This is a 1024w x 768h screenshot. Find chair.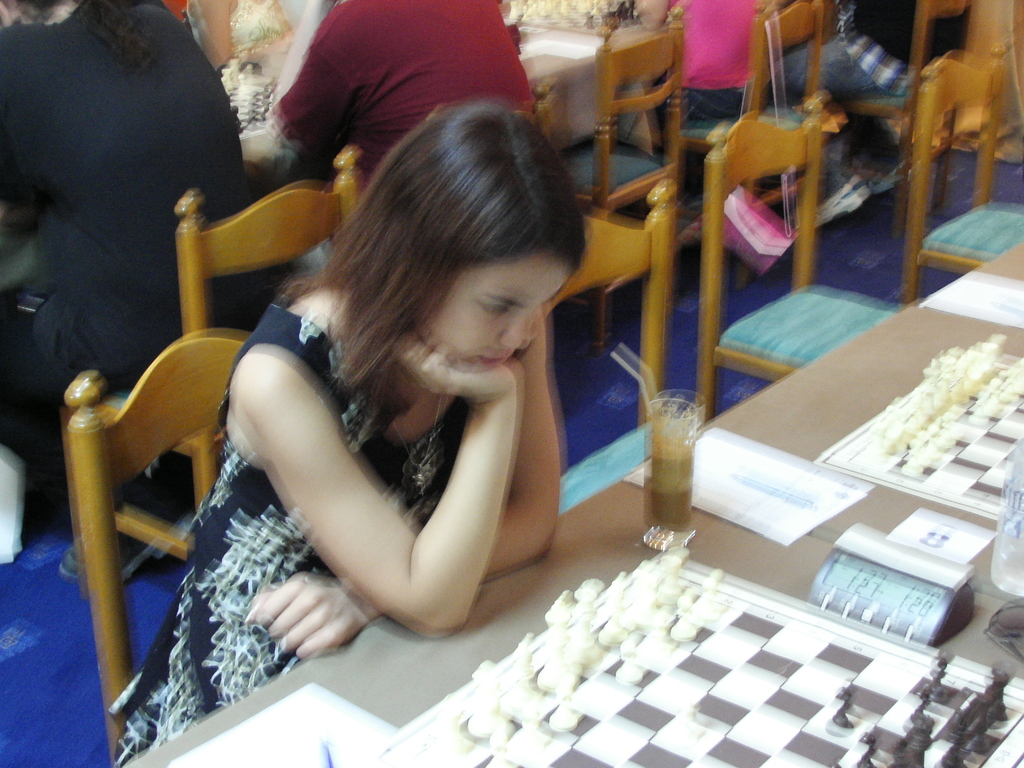
Bounding box: locate(536, 179, 672, 515).
